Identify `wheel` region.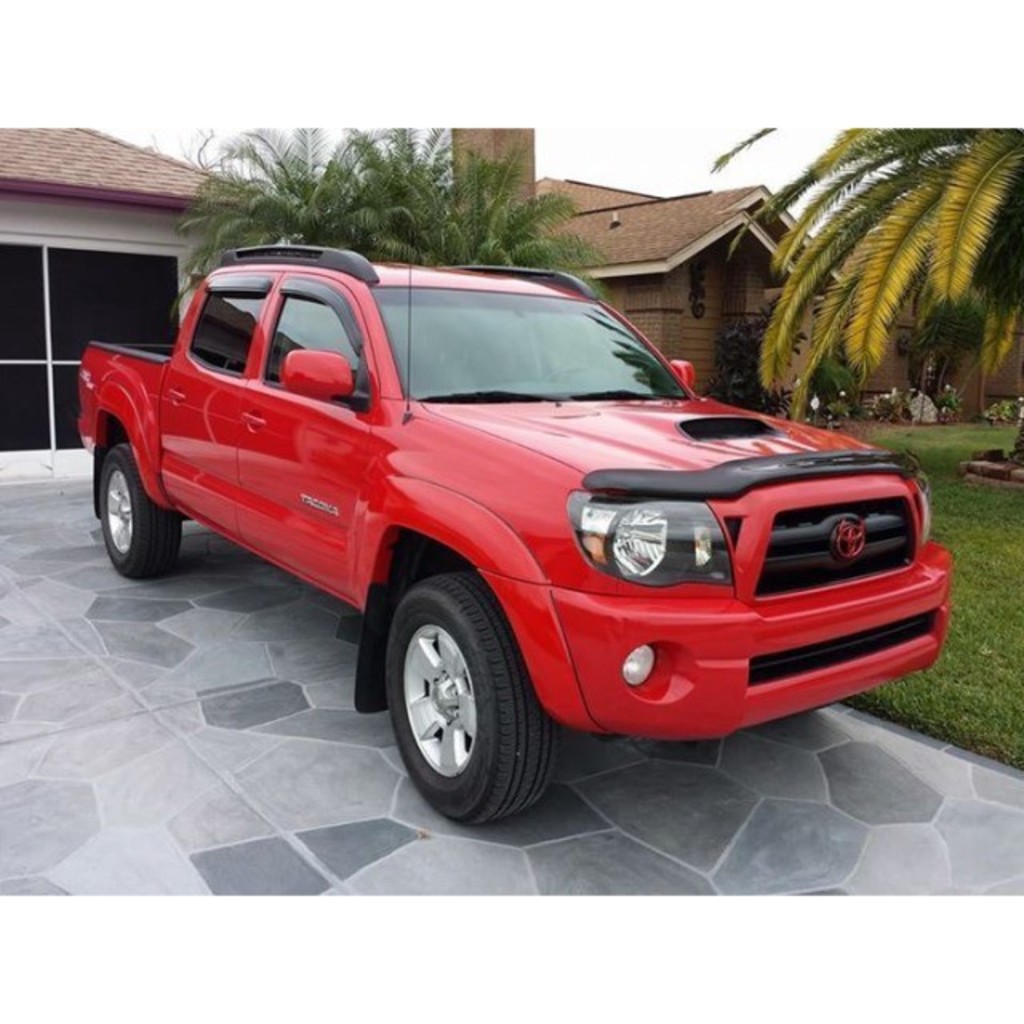
Region: [370, 573, 546, 832].
